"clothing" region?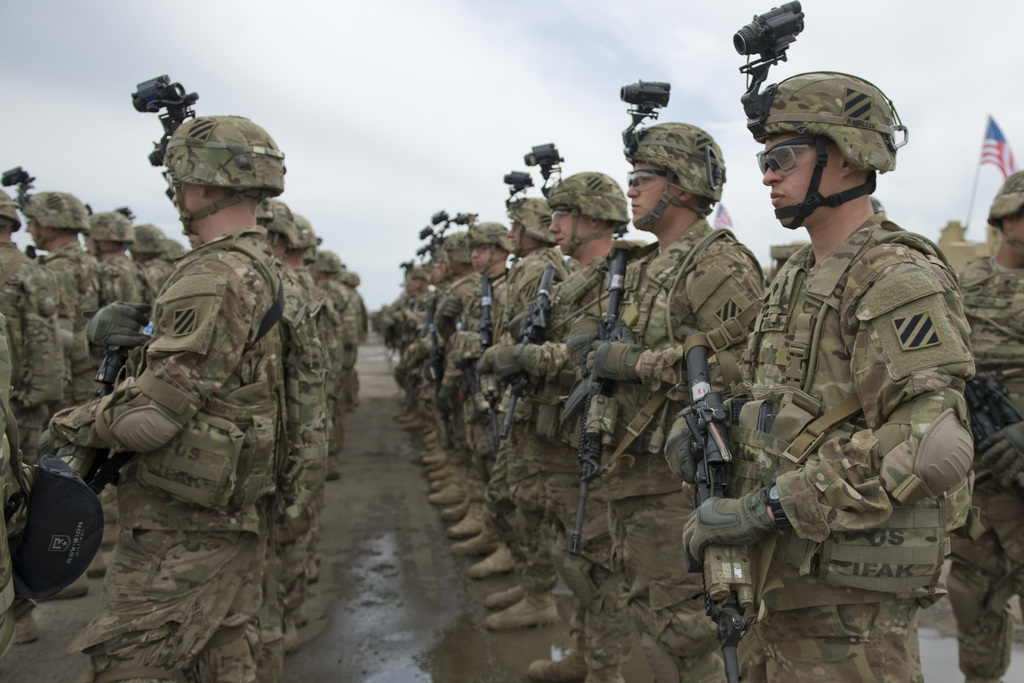
bbox=[1, 238, 375, 676]
